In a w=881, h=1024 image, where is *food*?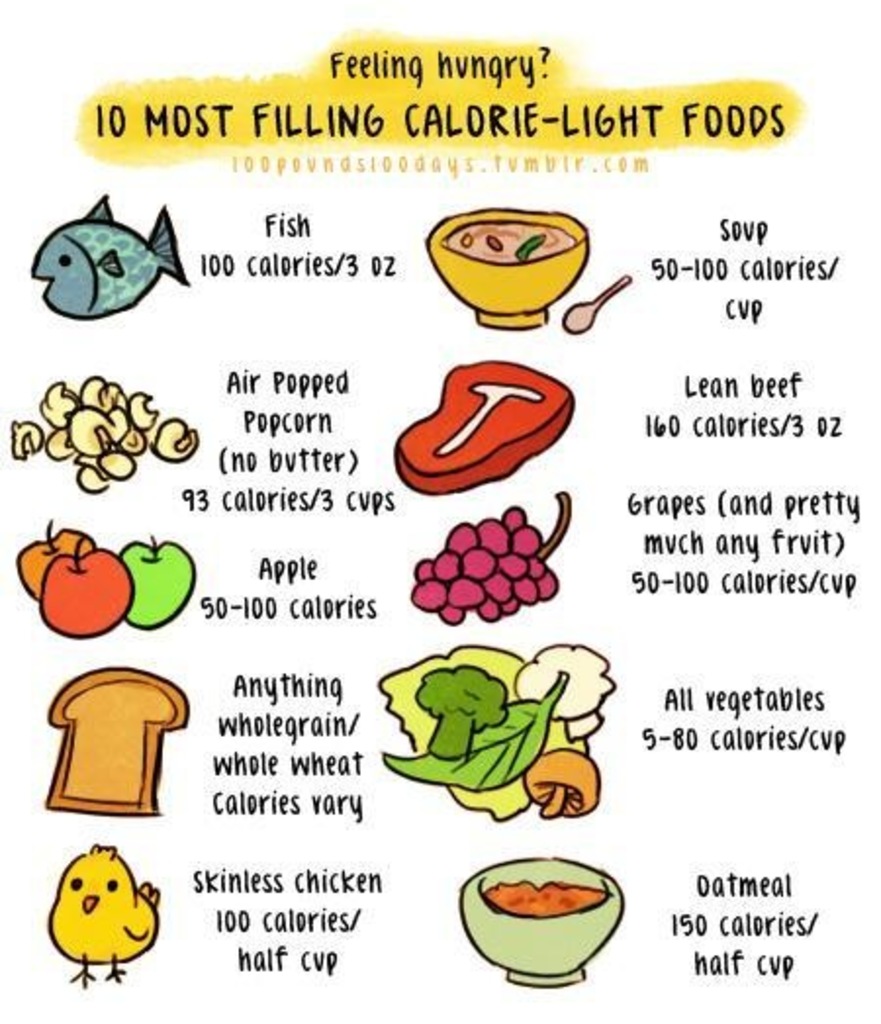
<box>388,354,578,499</box>.
